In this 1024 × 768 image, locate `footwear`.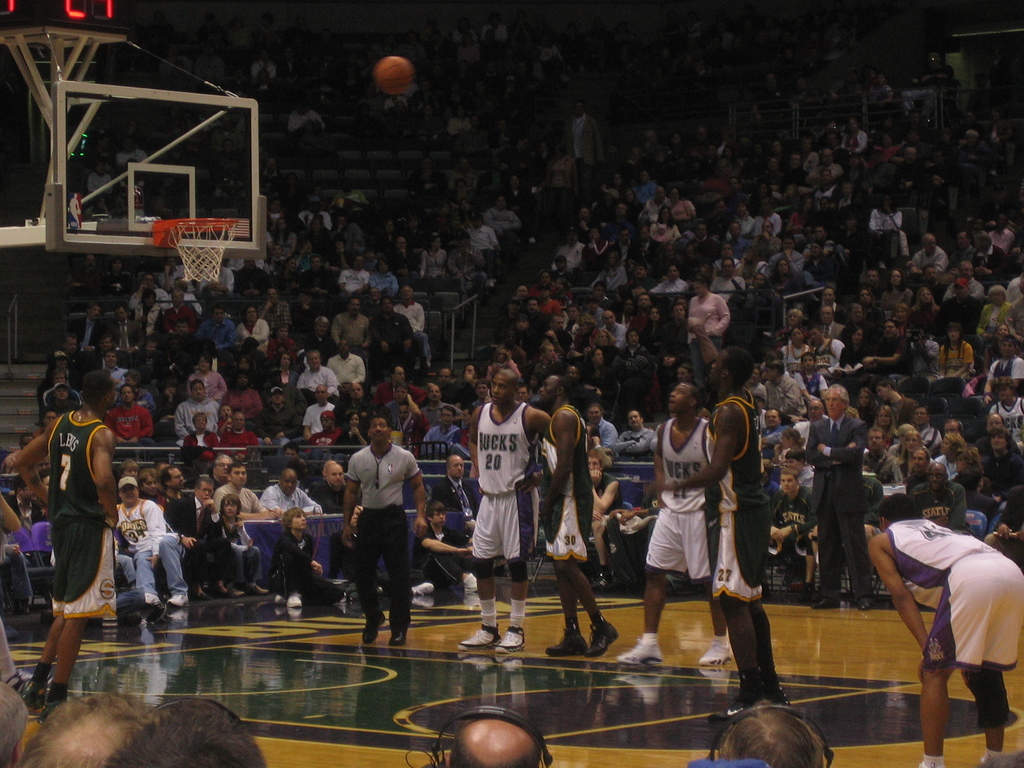
Bounding box: {"x1": 392, "y1": 620, "x2": 407, "y2": 643}.
